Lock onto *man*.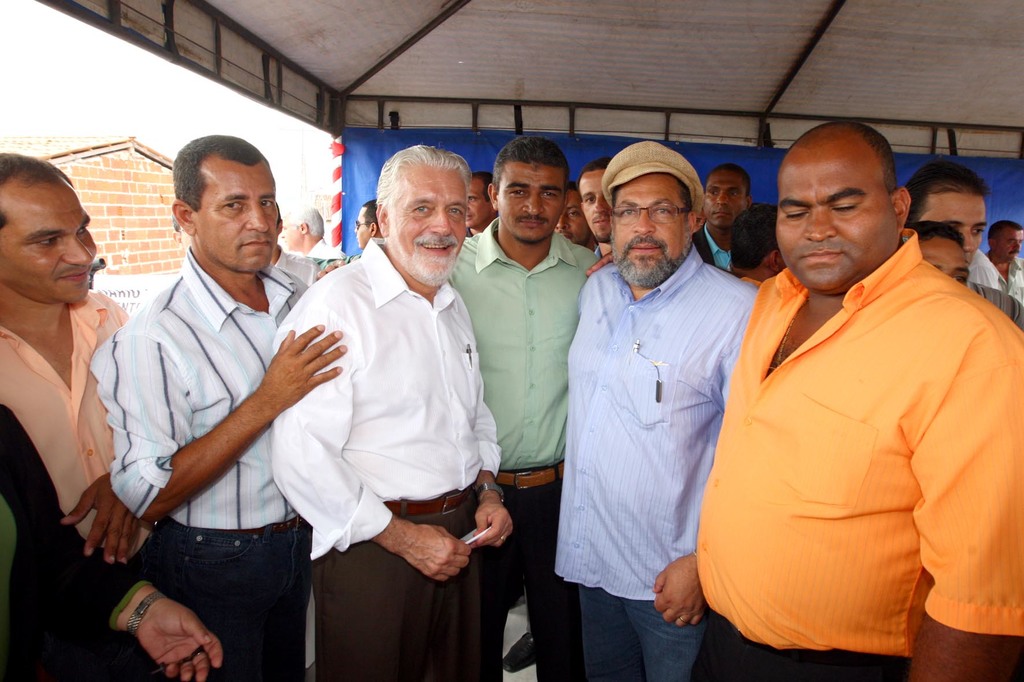
Locked: bbox=[266, 141, 514, 681].
